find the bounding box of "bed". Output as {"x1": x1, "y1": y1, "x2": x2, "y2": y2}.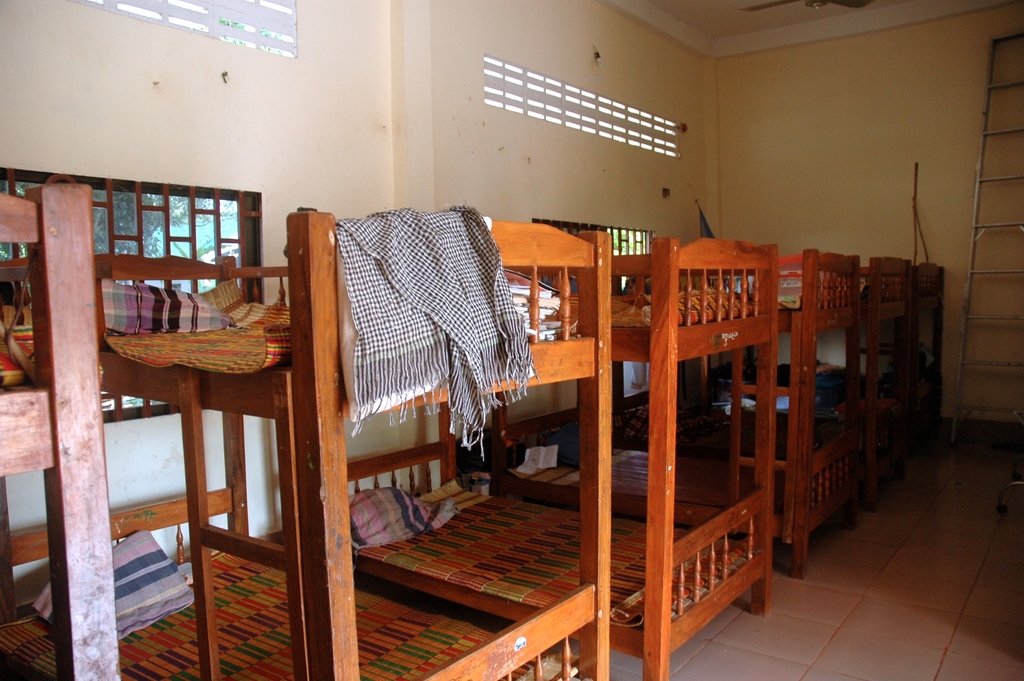
{"x1": 0, "y1": 304, "x2": 65, "y2": 373}.
